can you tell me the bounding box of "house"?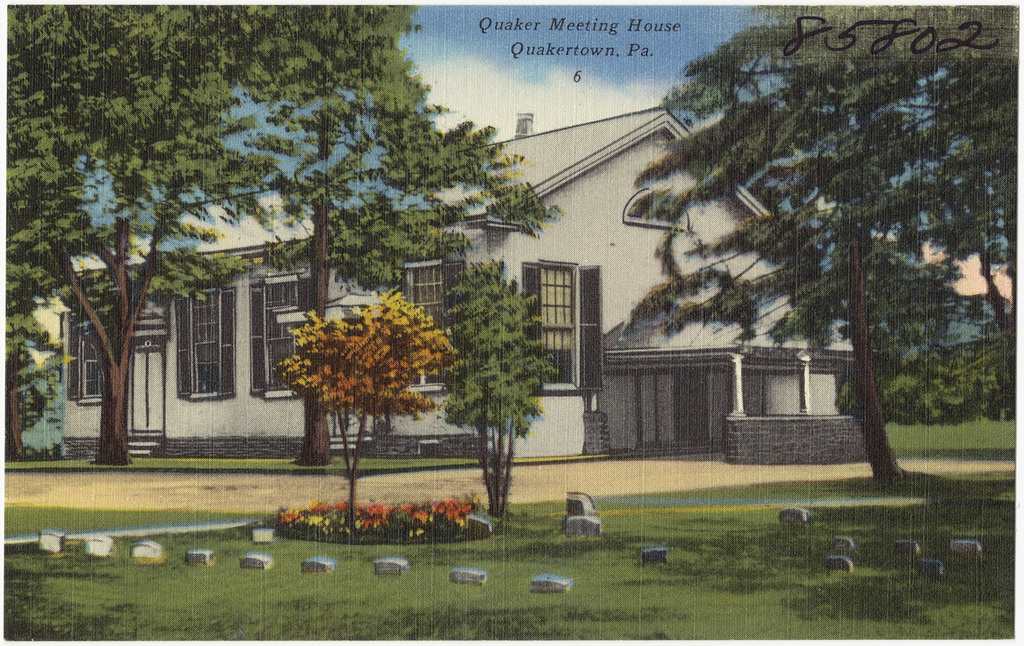
select_region(118, 61, 933, 510).
